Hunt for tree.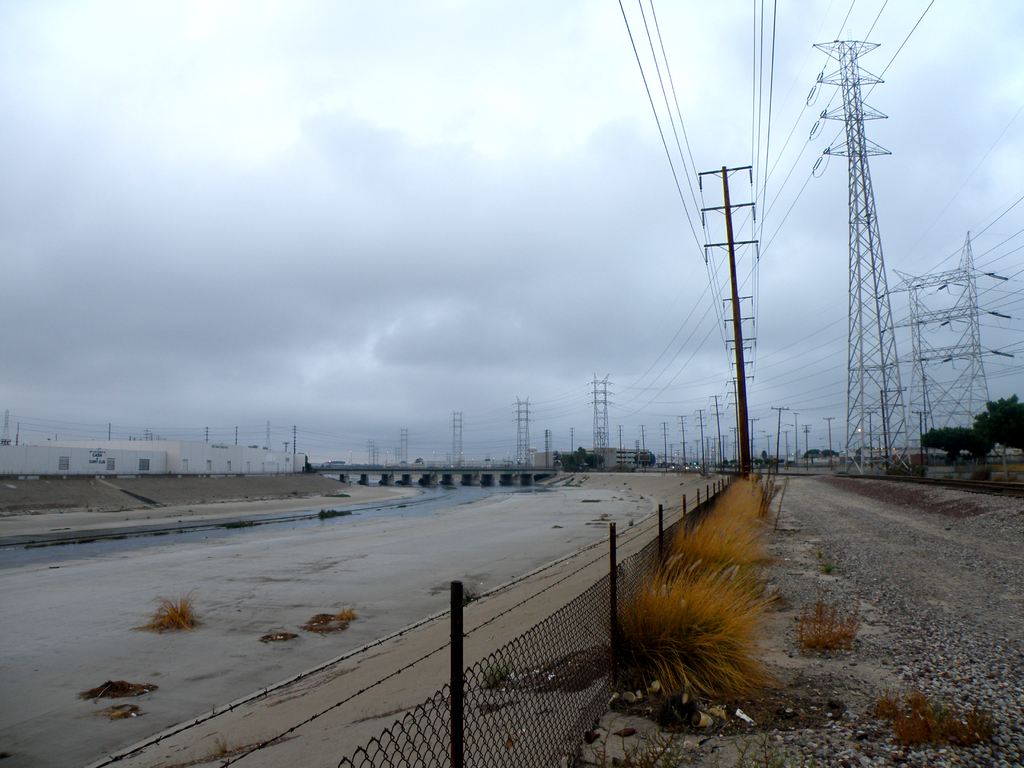
Hunted down at detection(973, 392, 1023, 460).
